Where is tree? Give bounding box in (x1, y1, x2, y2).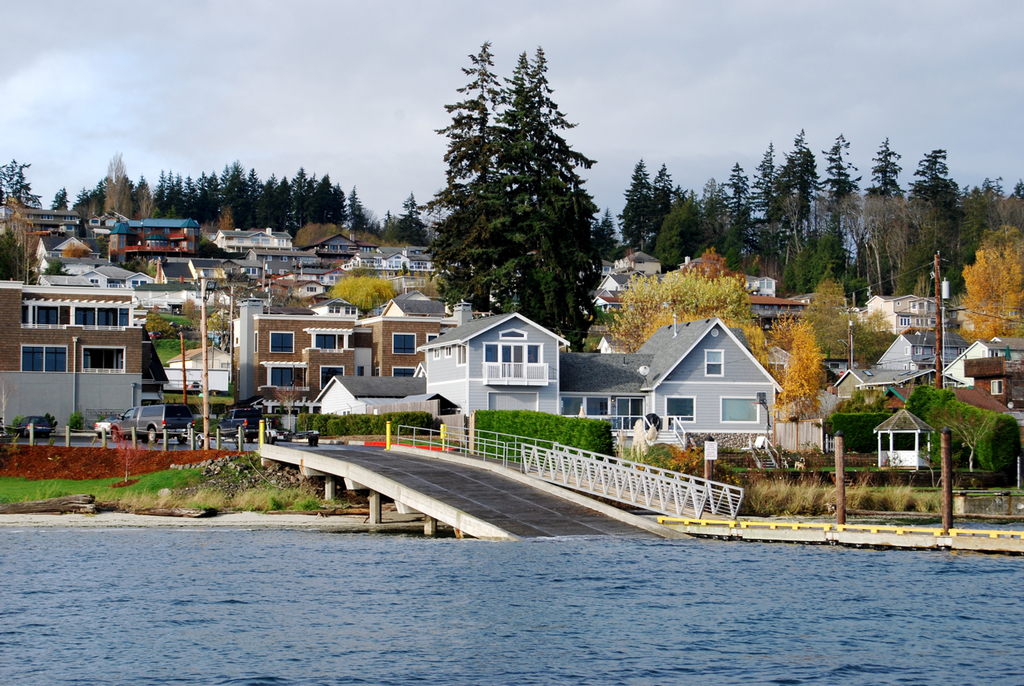
(780, 126, 817, 231).
